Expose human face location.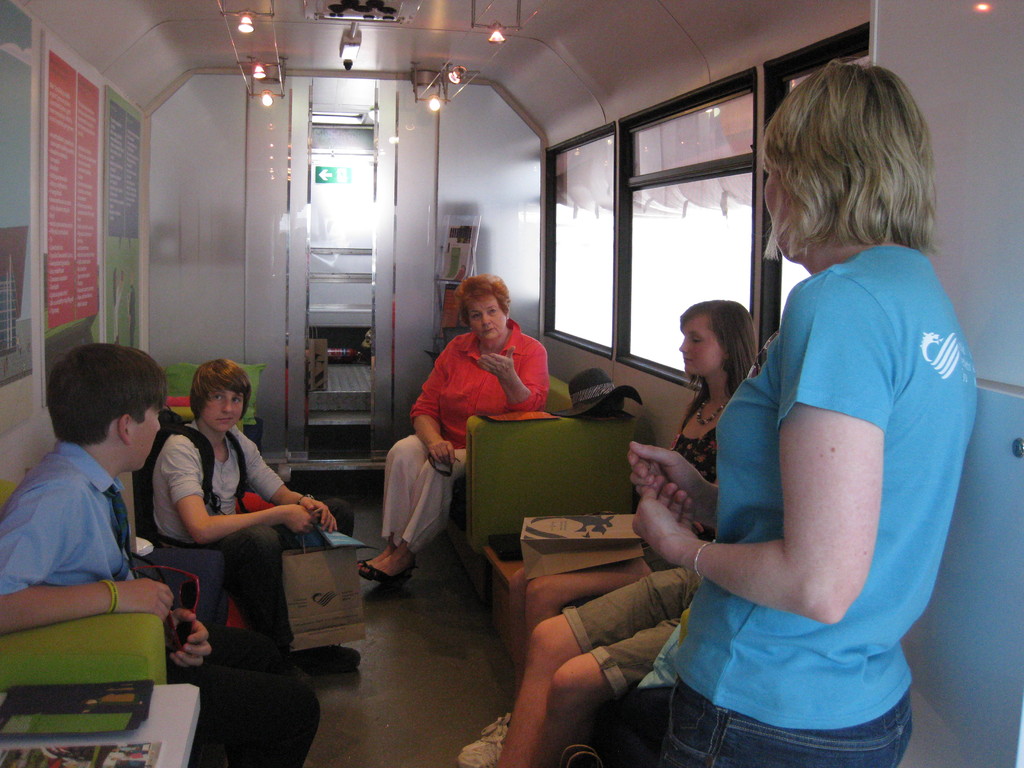
Exposed at 680 318 716 378.
